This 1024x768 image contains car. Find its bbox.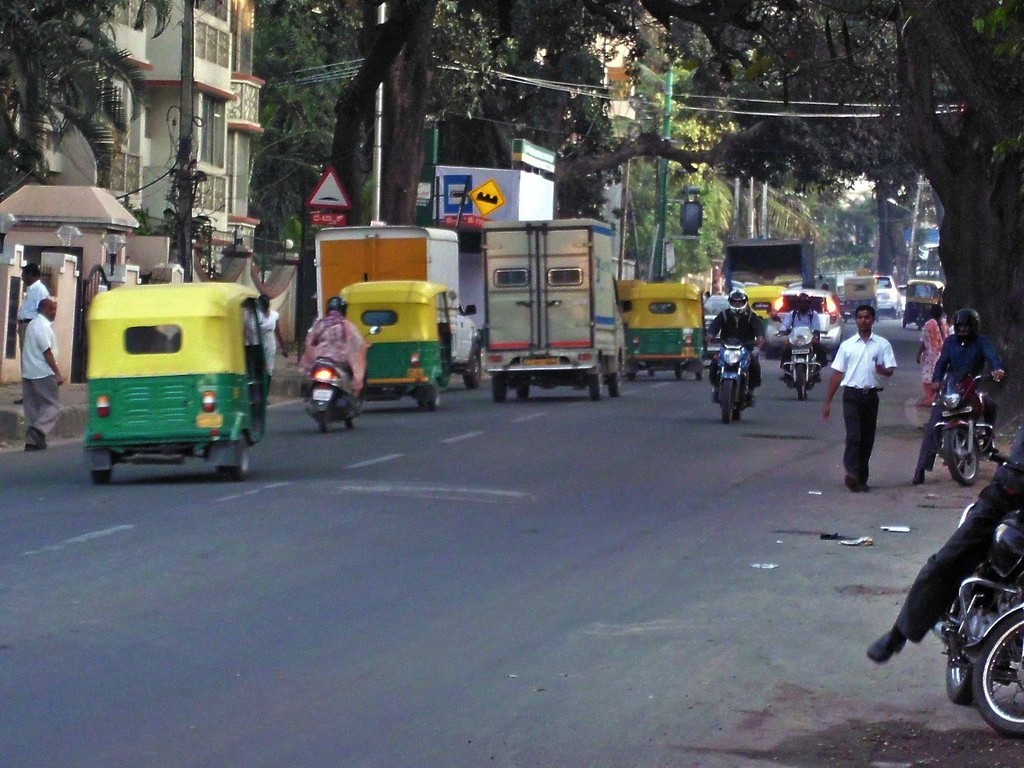
(897, 284, 906, 310).
